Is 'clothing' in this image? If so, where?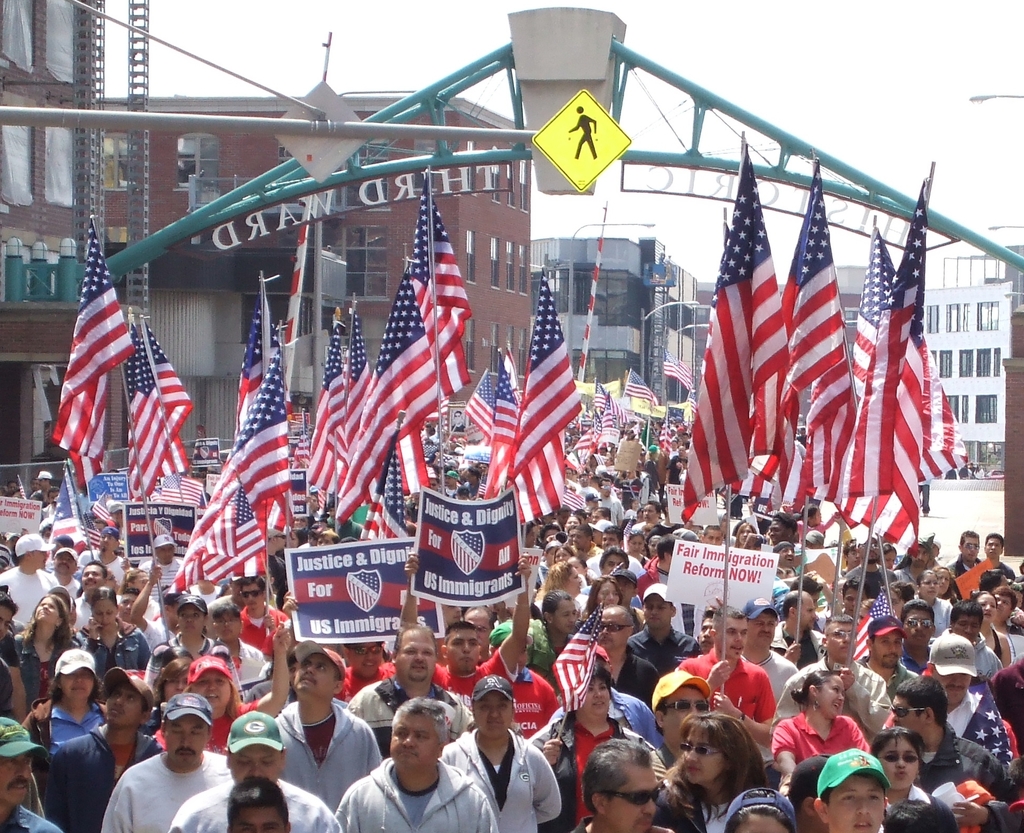
Yes, at 680,645,786,722.
